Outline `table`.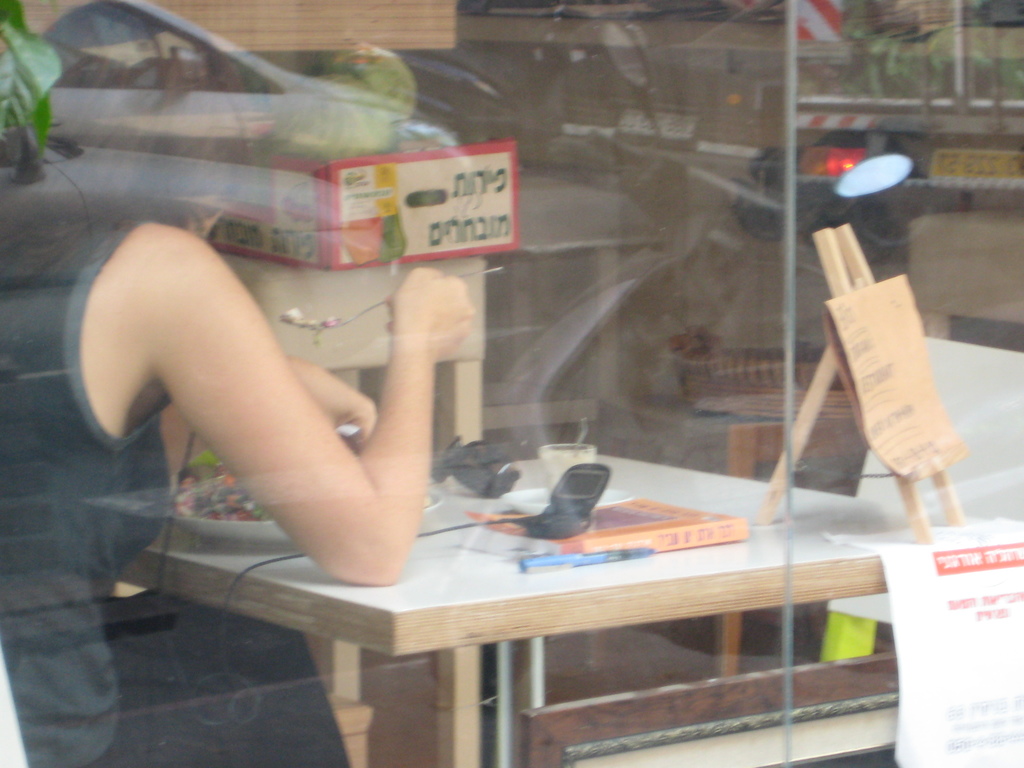
Outline: 184/470/893/767.
